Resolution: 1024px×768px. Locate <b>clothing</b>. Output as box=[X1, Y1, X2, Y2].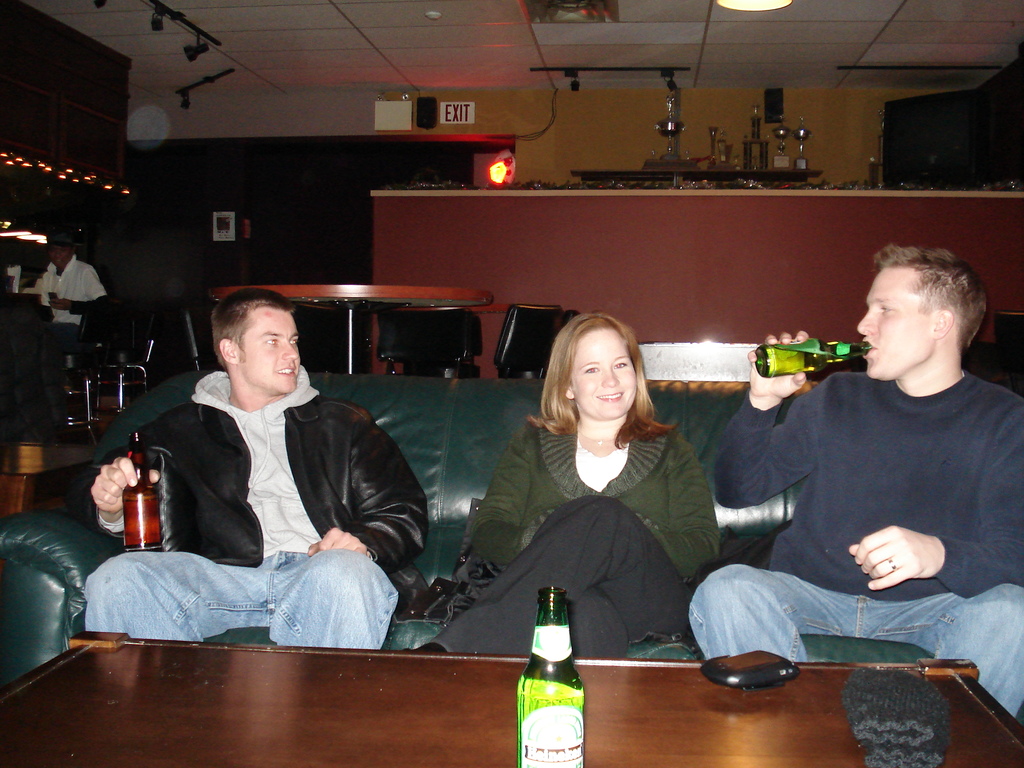
box=[468, 404, 728, 653].
